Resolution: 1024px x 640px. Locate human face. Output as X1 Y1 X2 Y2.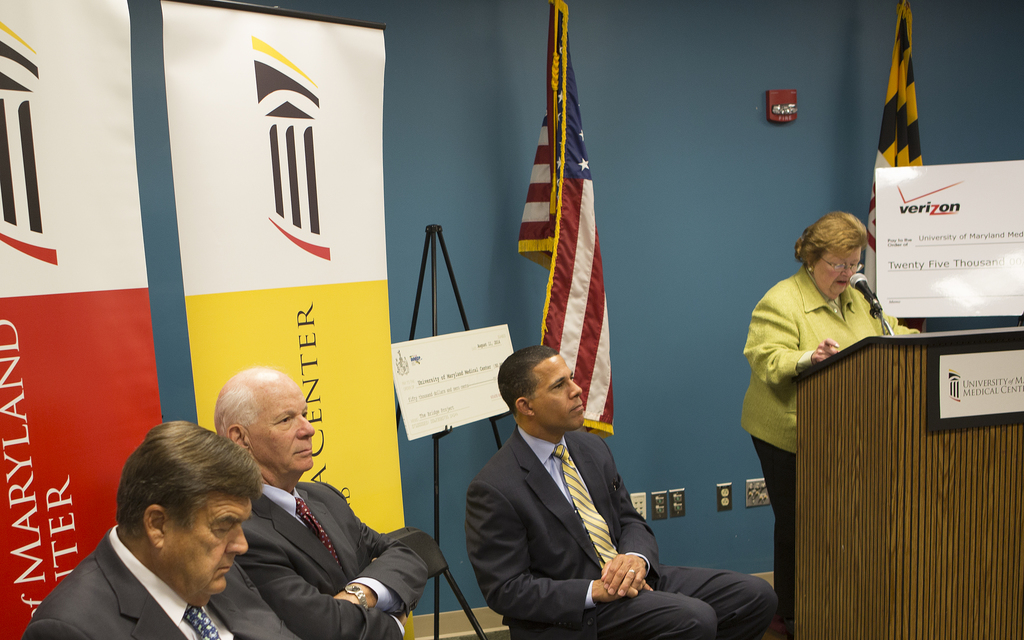
259 394 312 471.
